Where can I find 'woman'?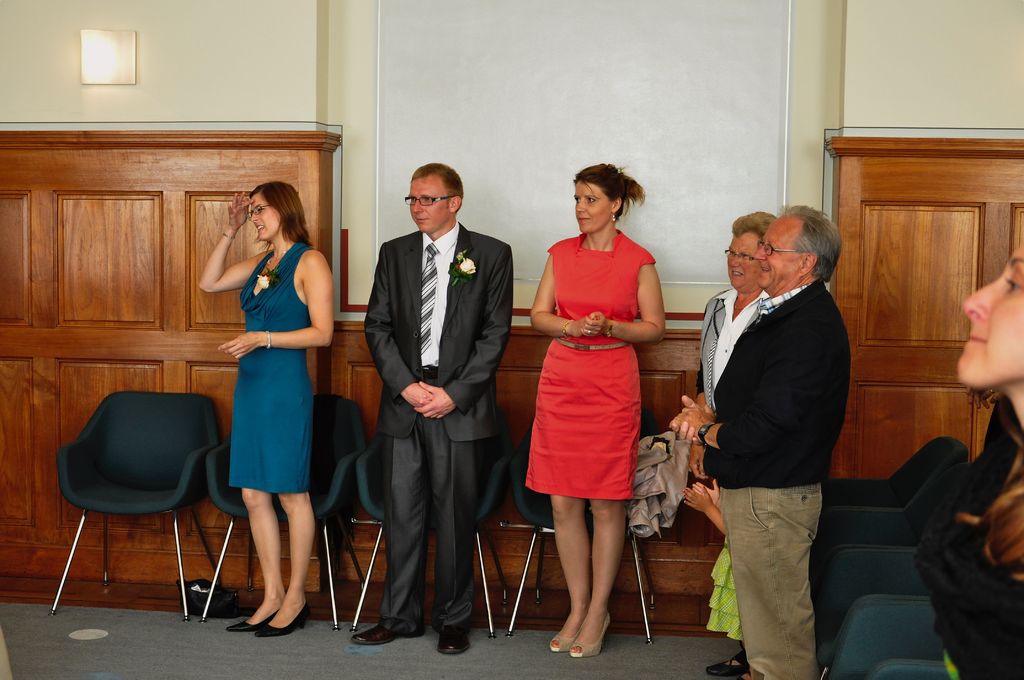
You can find it at l=517, t=169, r=670, b=627.
